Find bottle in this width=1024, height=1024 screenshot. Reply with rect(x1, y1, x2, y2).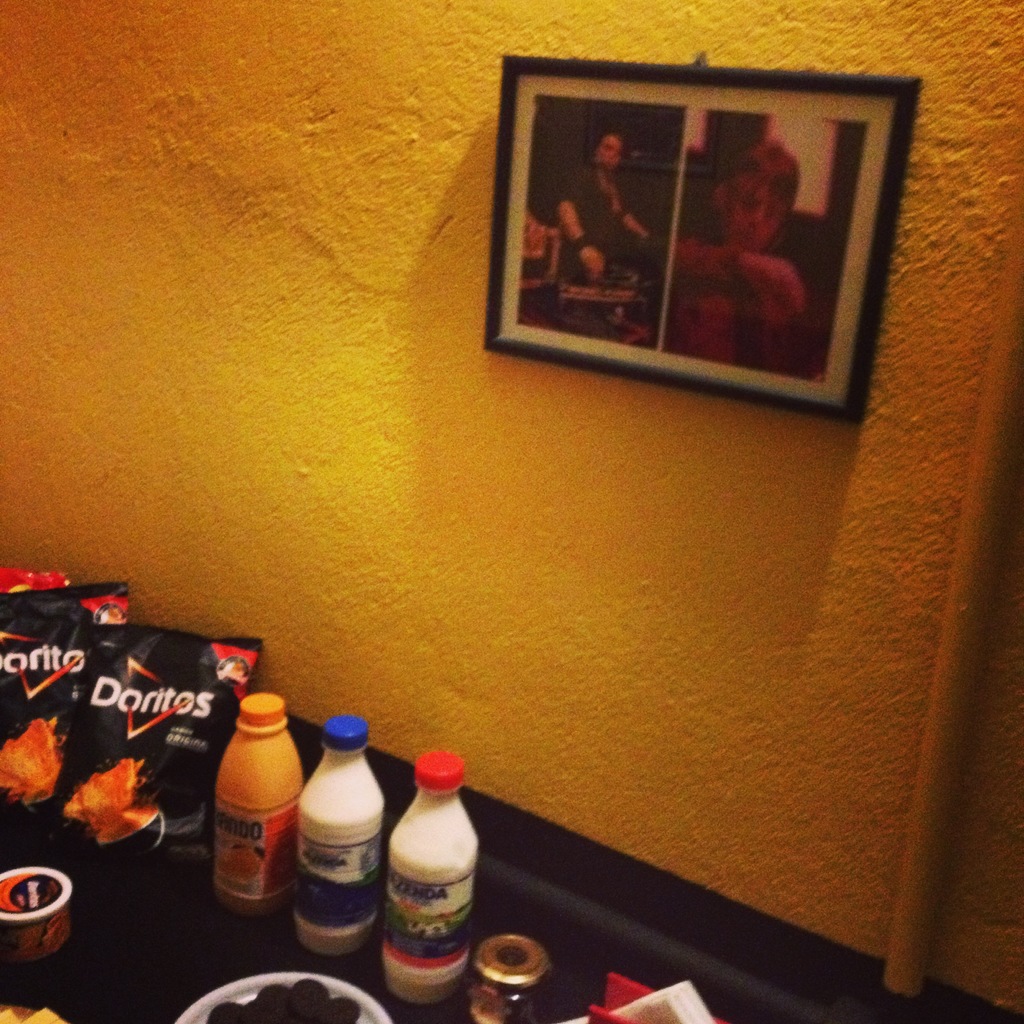
rect(210, 693, 304, 916).
